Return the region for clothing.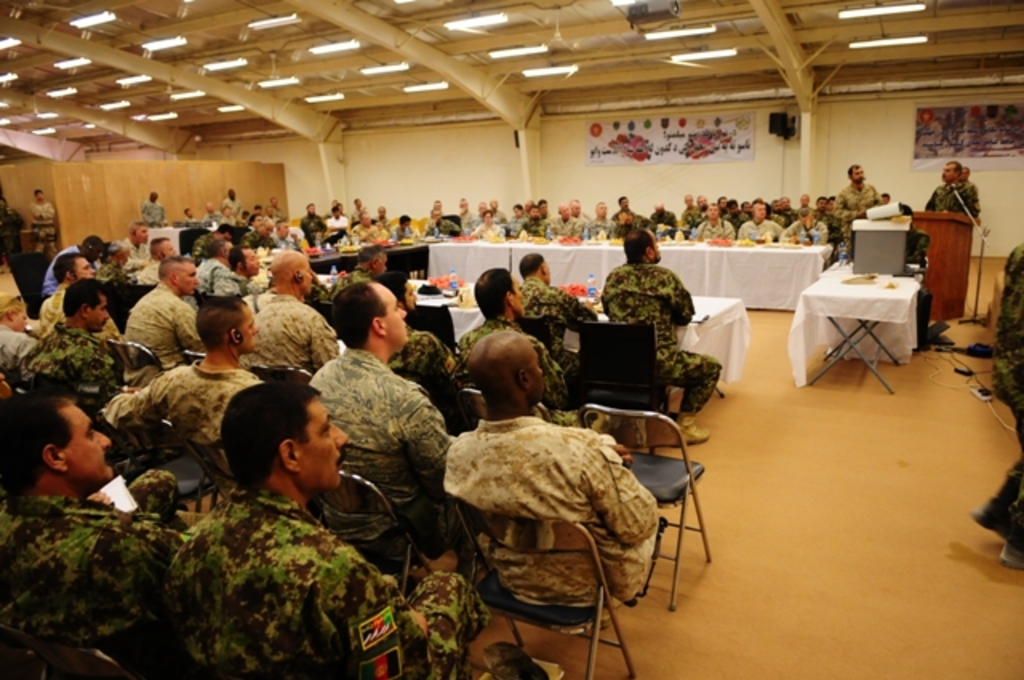
BBox(163, 482, 486, 678).
